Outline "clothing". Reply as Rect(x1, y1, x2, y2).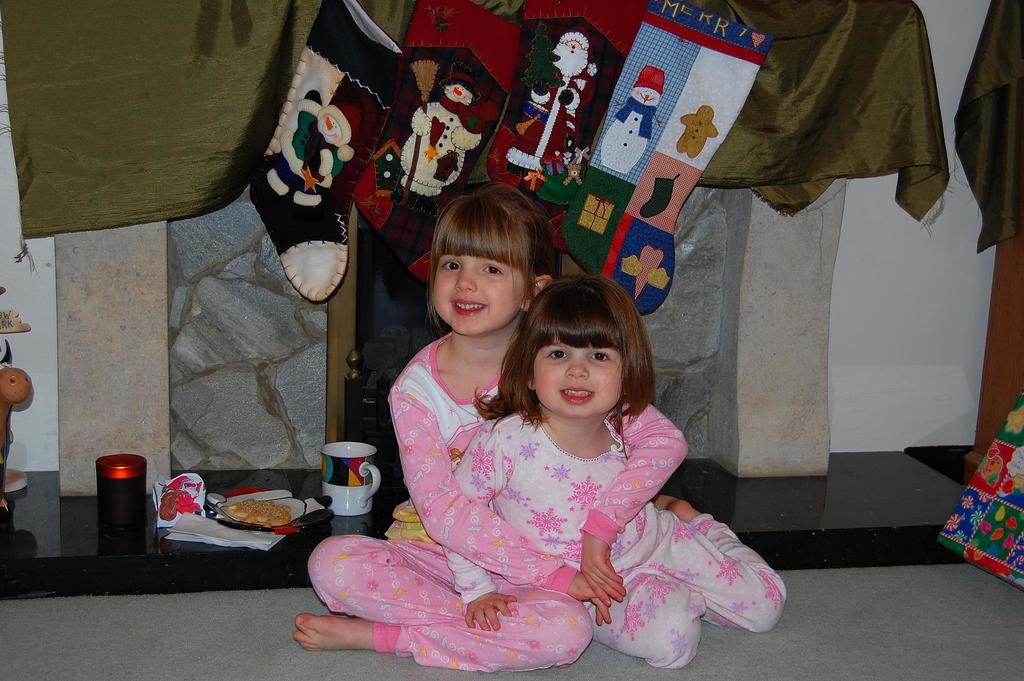
Rect(307, 332, 692, 674).
